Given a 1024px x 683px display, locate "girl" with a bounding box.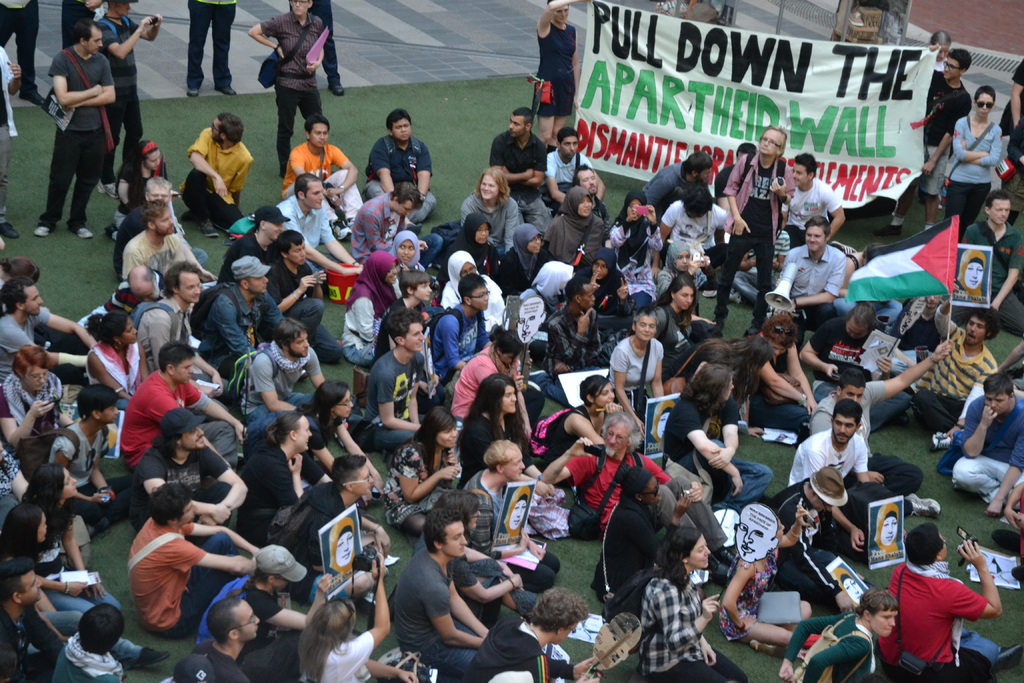
Located: 543 372 627 444.
